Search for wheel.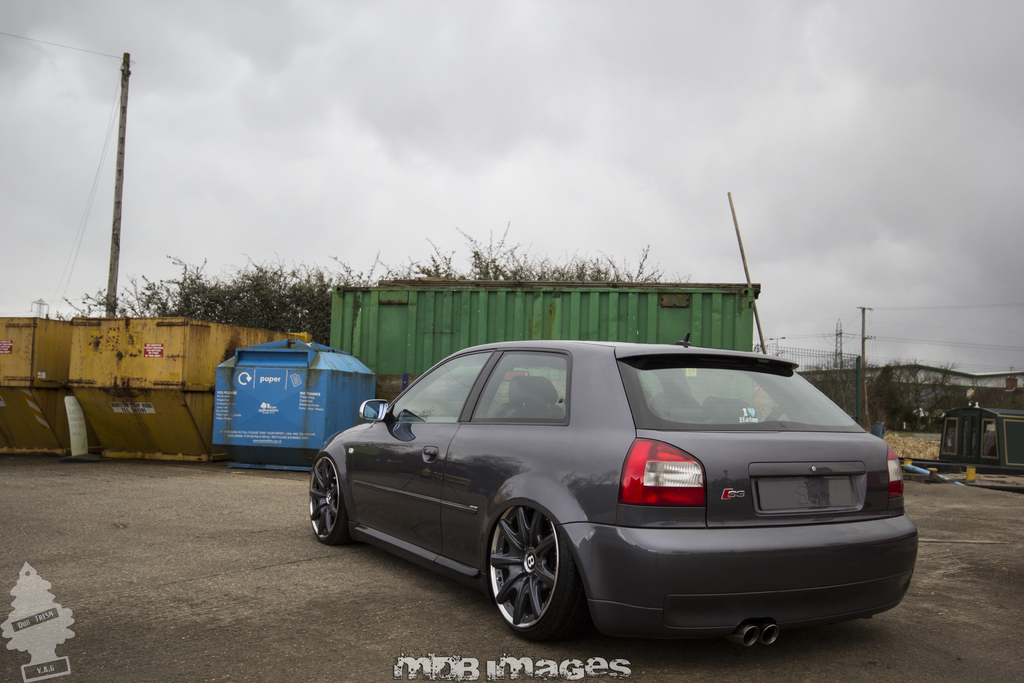
Found at x1=309 y1=454 x2=350 y2=541.
